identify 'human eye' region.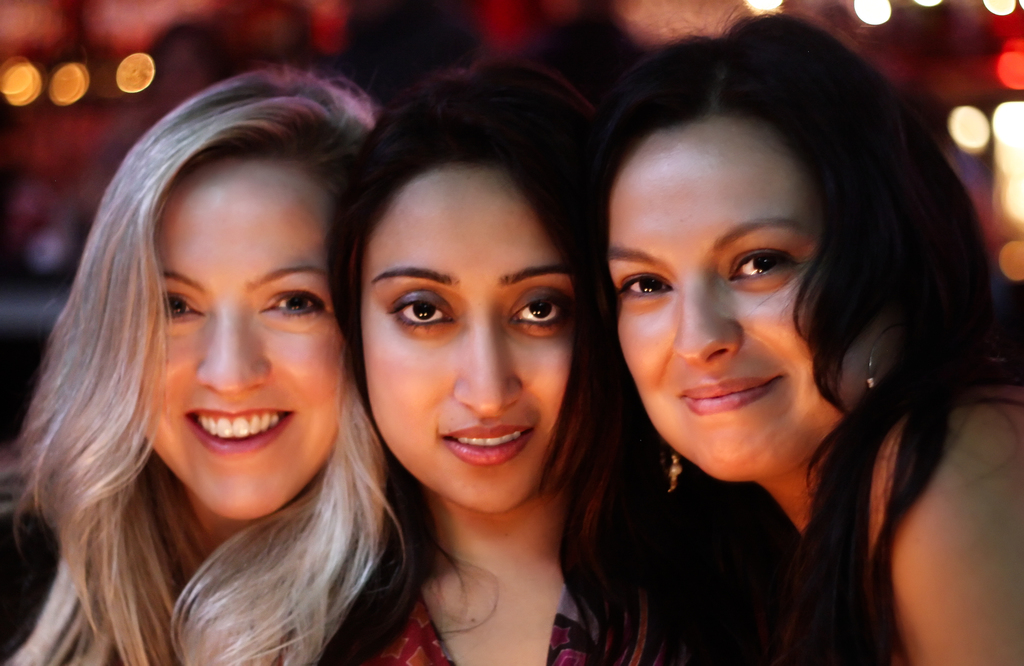
Region: left=505, top=291, right=575, bottom=337.
